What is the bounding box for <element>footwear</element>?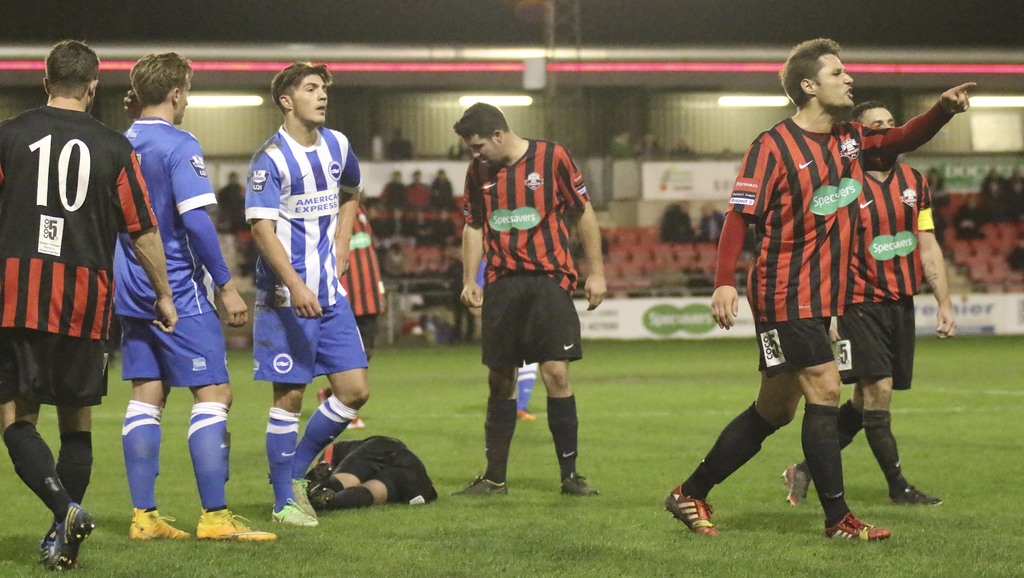
<bbox>449, 474, 507, 499</bbox>.
